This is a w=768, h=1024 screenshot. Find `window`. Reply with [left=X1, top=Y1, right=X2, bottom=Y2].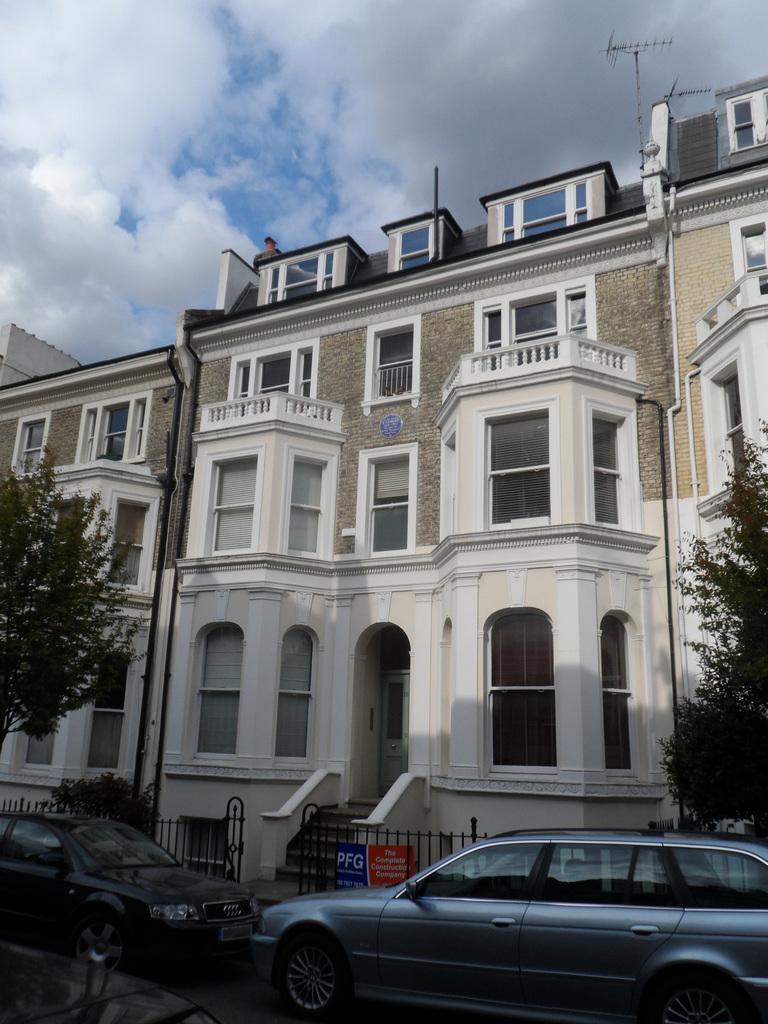
[left=275, top=626, right=320, bottom=759].
